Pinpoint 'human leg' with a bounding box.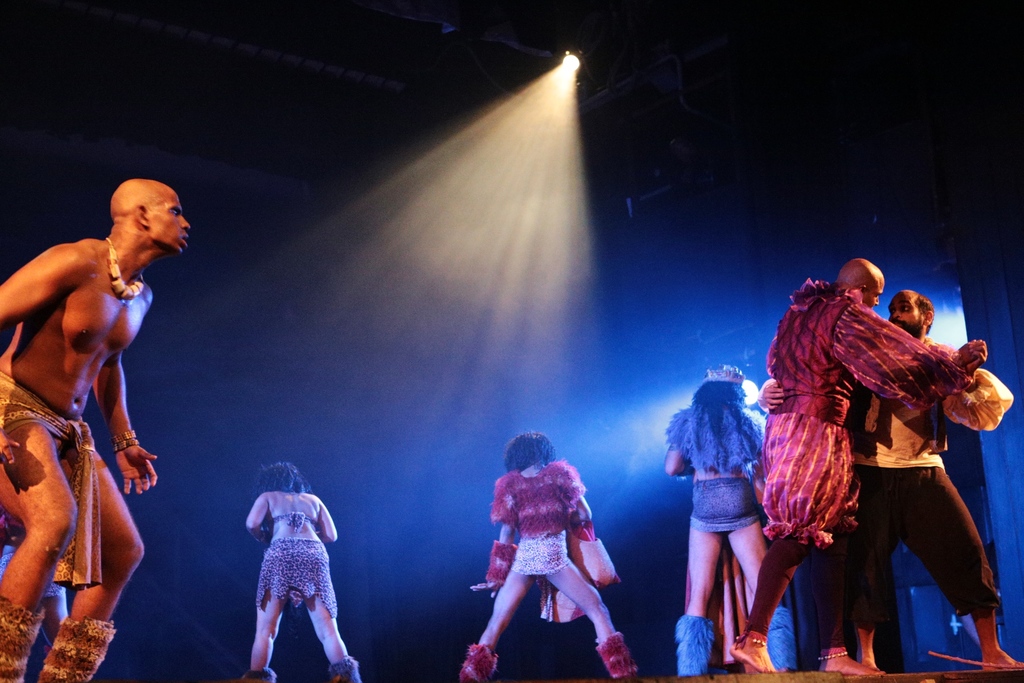
(824,531,890,670).
